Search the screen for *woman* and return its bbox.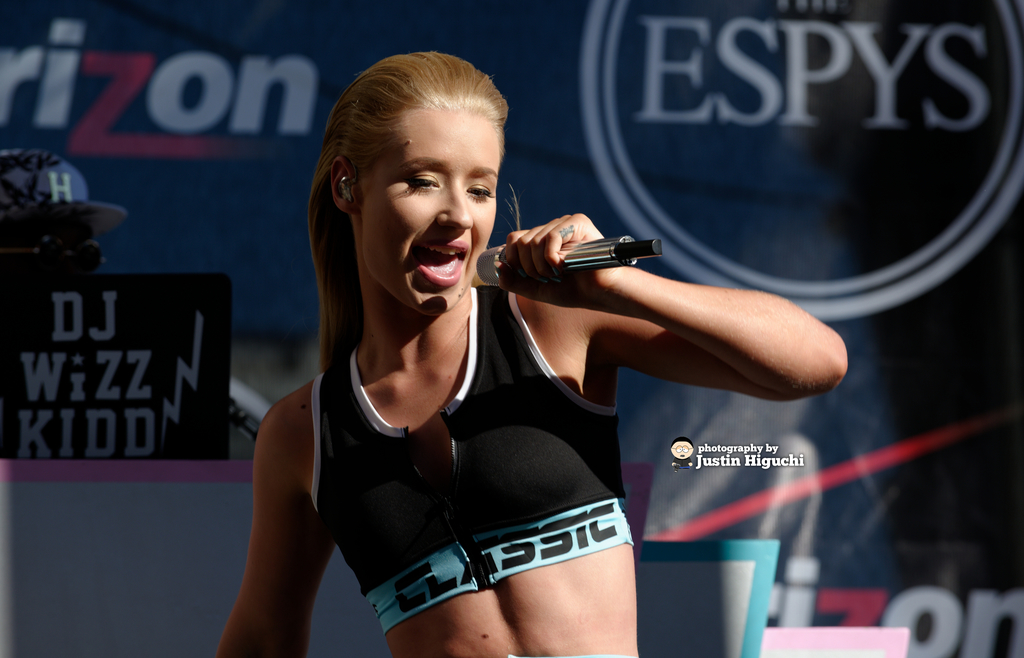
Found: <bbox>200, 51, 861, 652</bbox>.
